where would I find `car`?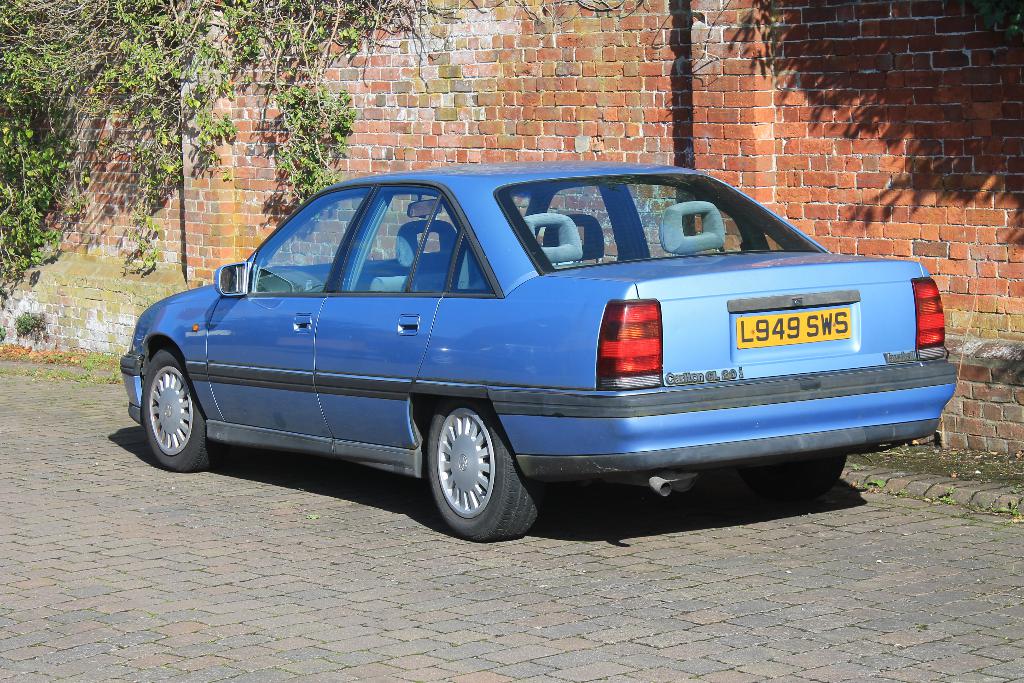
At {"x1": 120, "y1": 162, "x2": 956, "y2": 543}.
